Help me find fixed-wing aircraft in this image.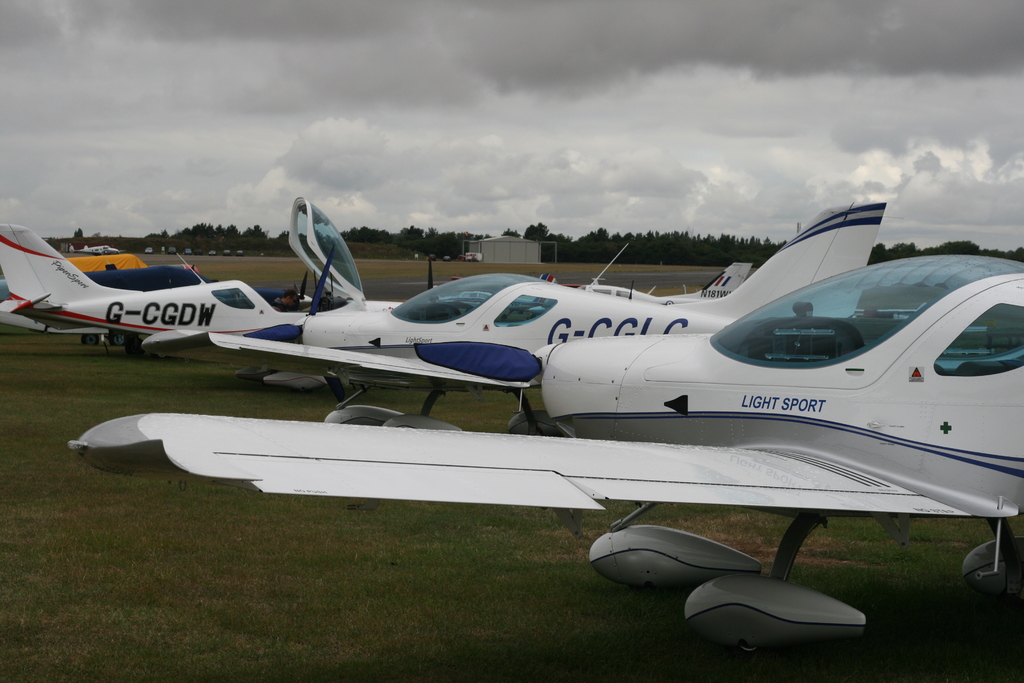
Found it: 0,190,412,392.
